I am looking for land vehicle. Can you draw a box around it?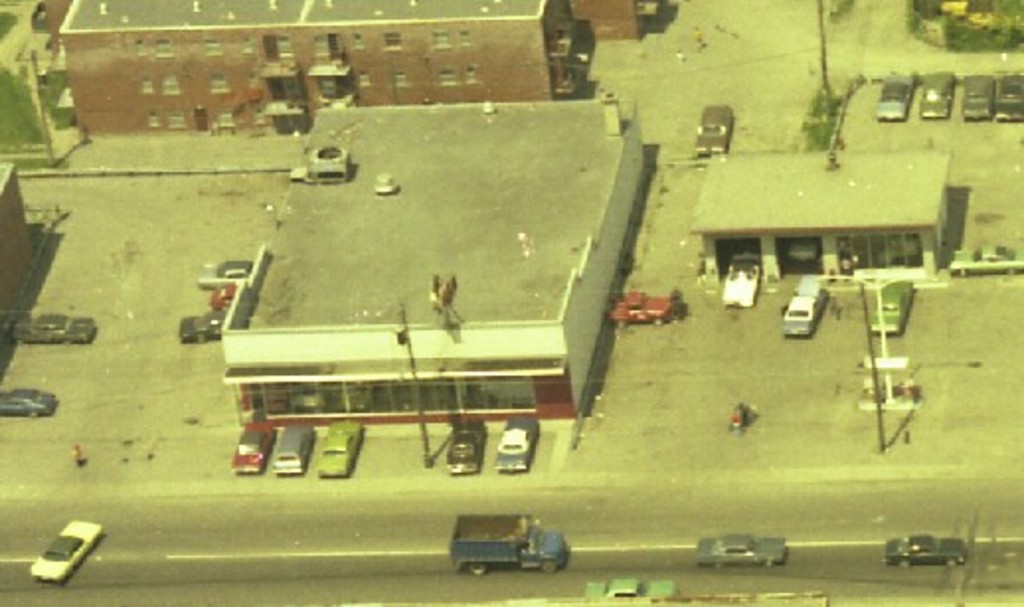
Sure, the bounding box is BBox(451, 514, 575, 581).
